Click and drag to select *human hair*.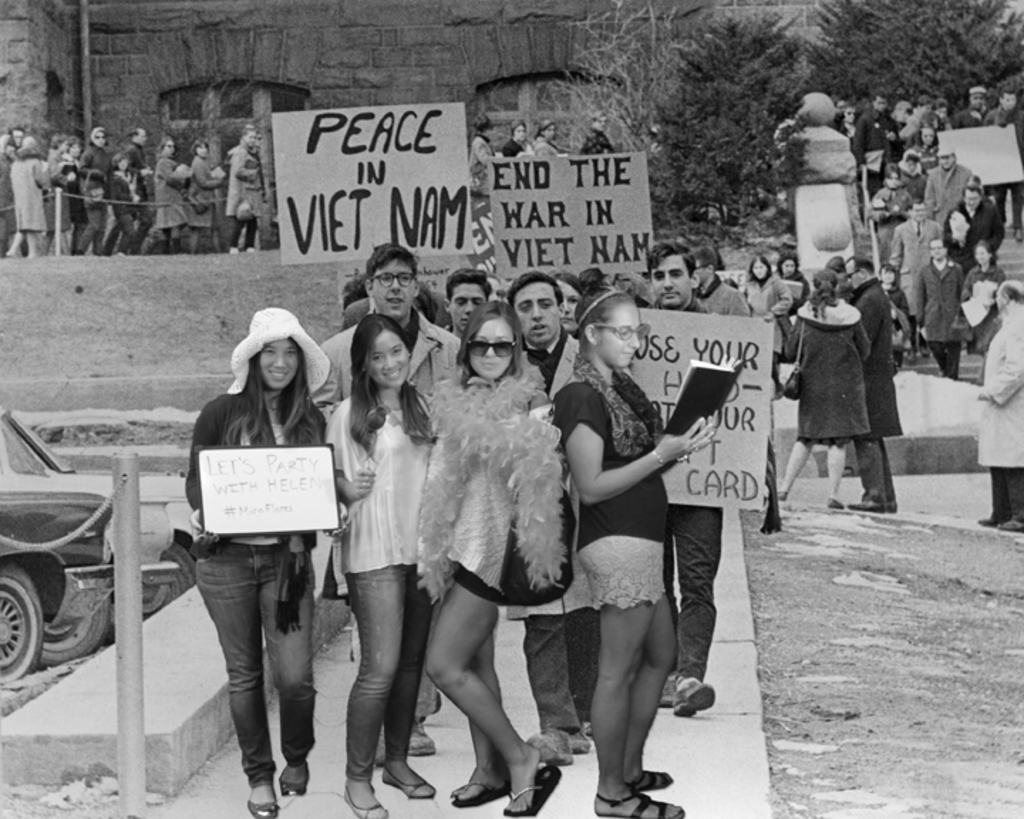
Selection: <region>509, 115, 526, 135</region>.
